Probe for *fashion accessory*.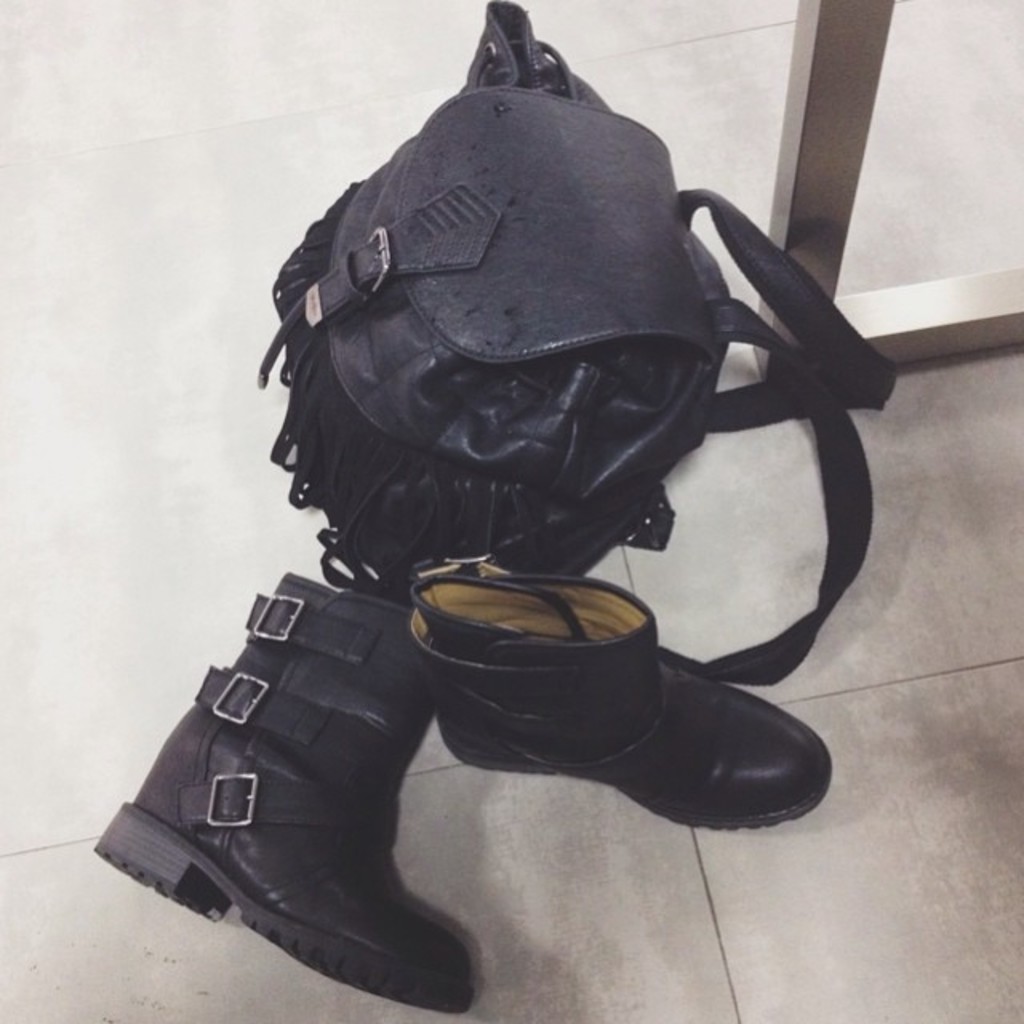
Probe result: pyautogui.locateOnScreen(250, 0, 898, 686).
